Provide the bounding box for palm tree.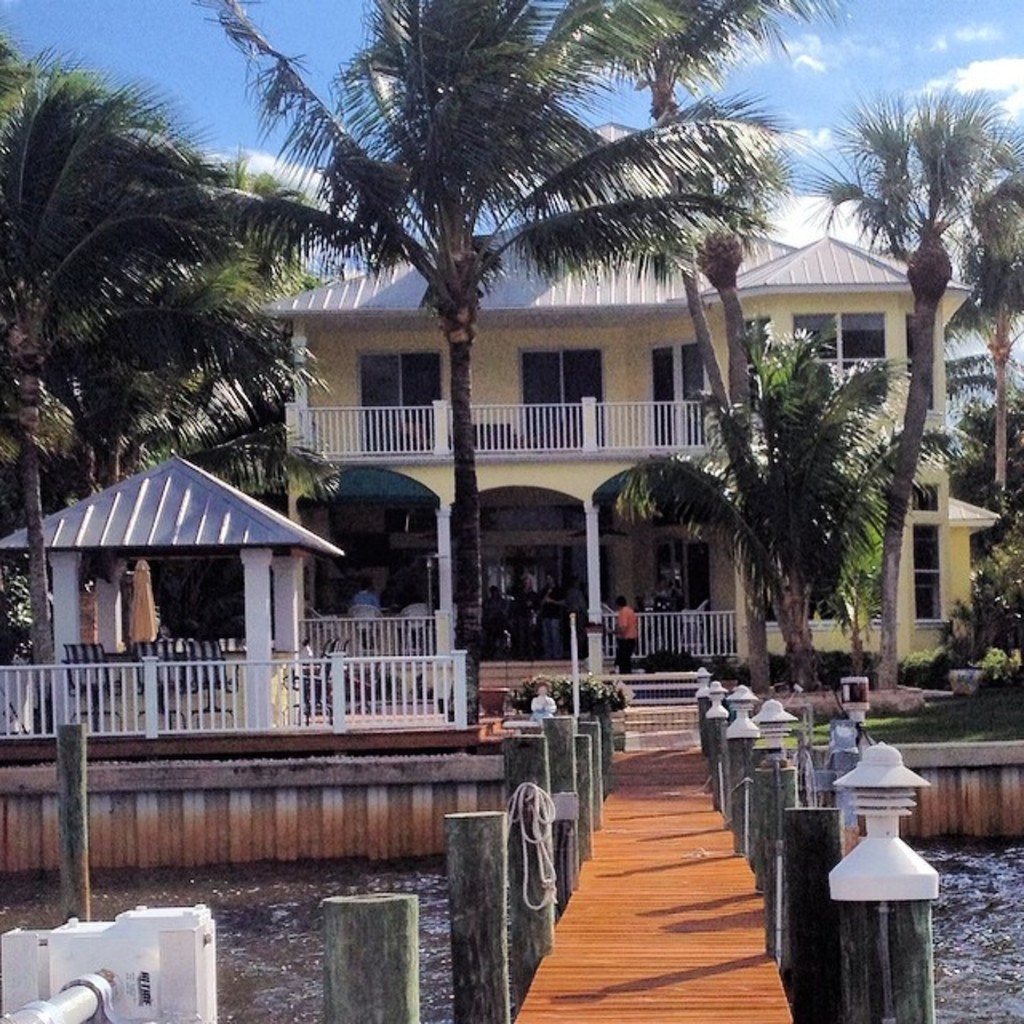
{"x1": 43, "y1": 266, "x2": 213, "y2": 832}.
